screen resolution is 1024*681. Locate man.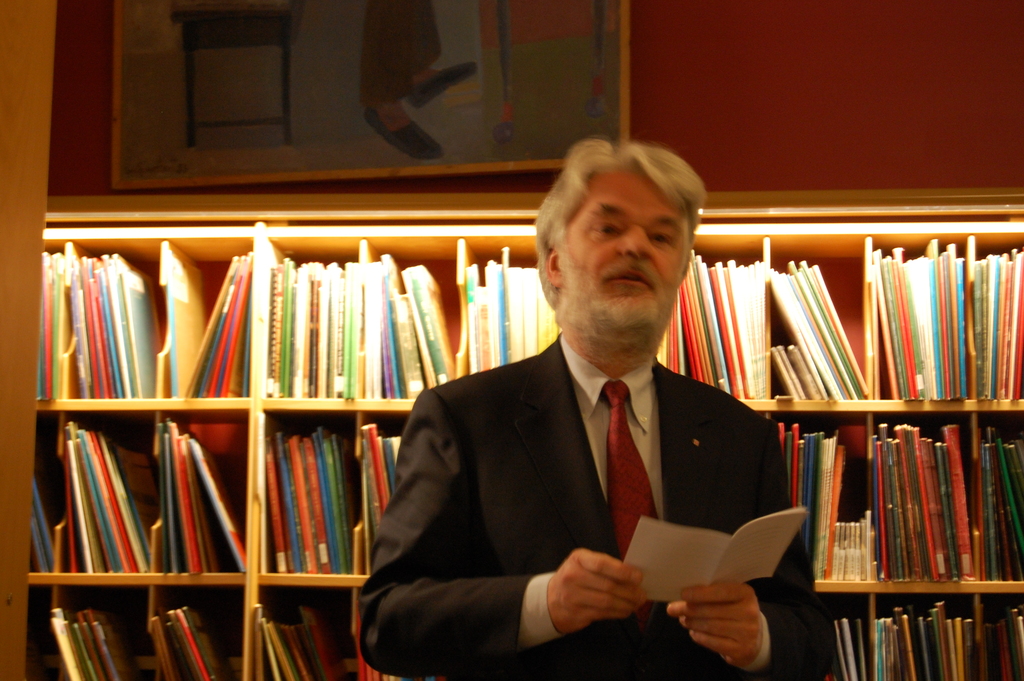
[x1=344, y1=130, x2=831, y2=680].
